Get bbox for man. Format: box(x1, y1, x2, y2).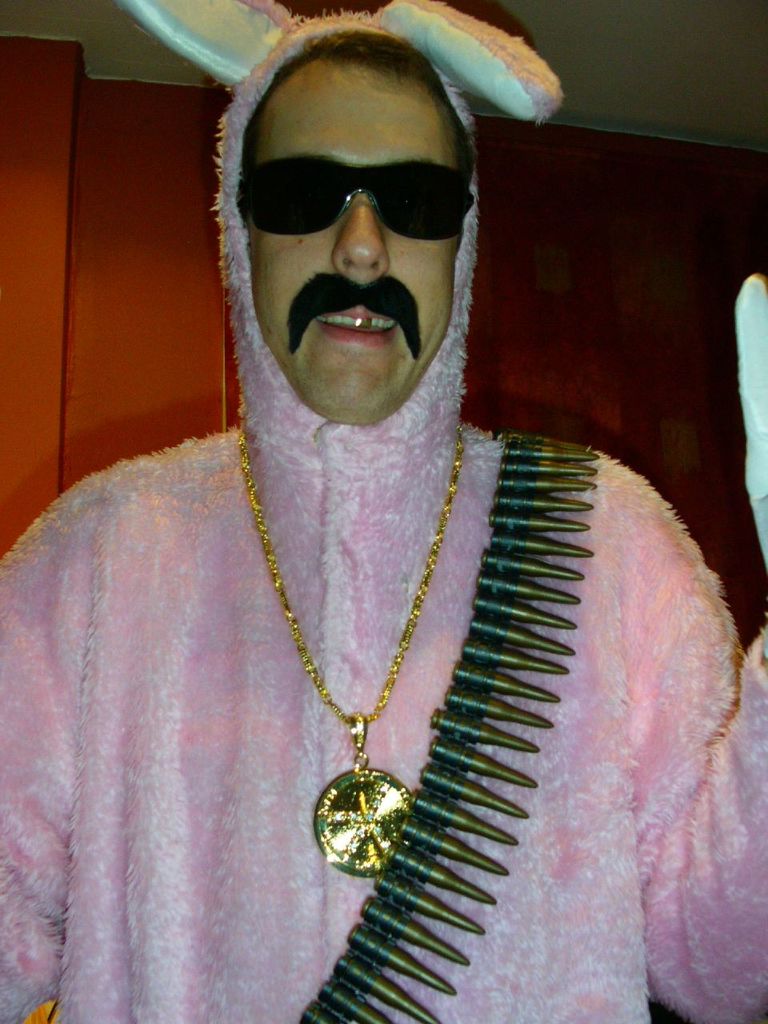
box(47, 0, 728, 981).
